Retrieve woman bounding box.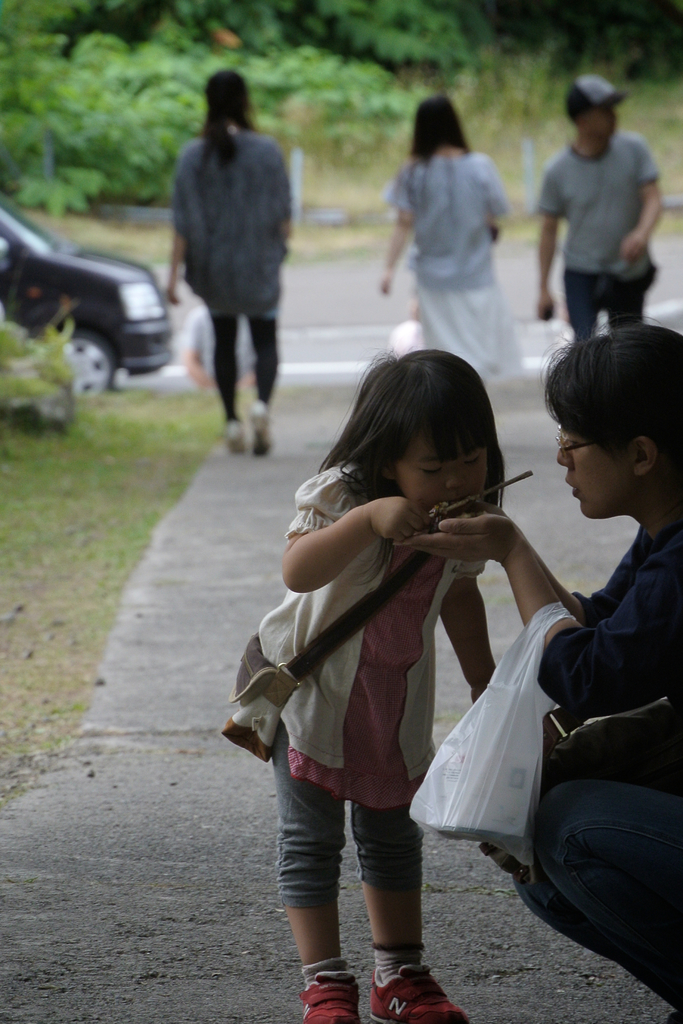
Bounding box: 163:69:296:456.
